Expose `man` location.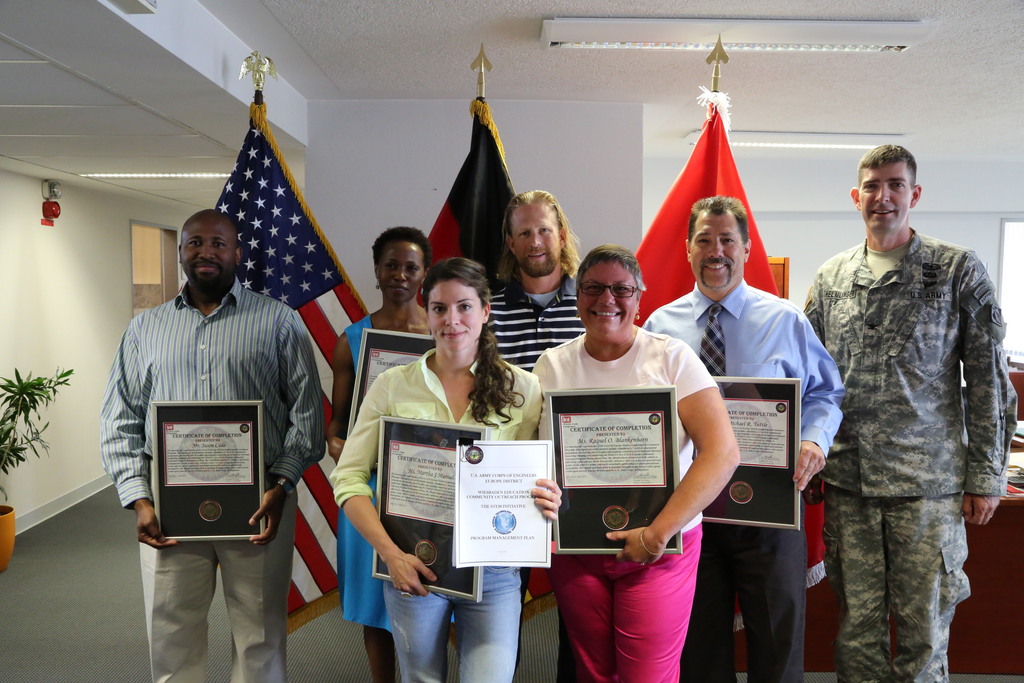
Exposed at left=639, top=192, right=840, bottom=680.
